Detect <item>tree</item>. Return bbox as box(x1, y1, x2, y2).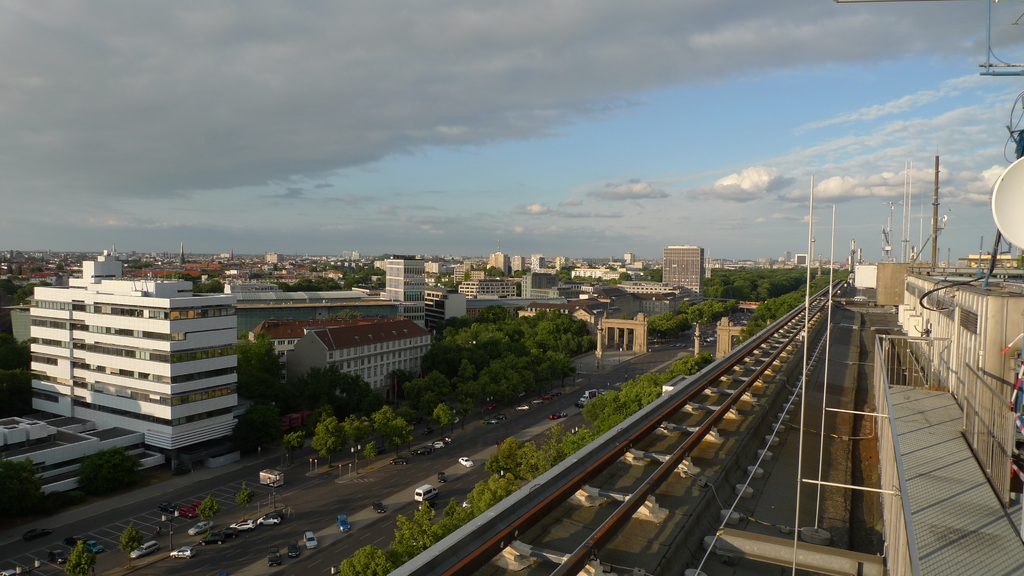
box(499, 345, 566, 383).
